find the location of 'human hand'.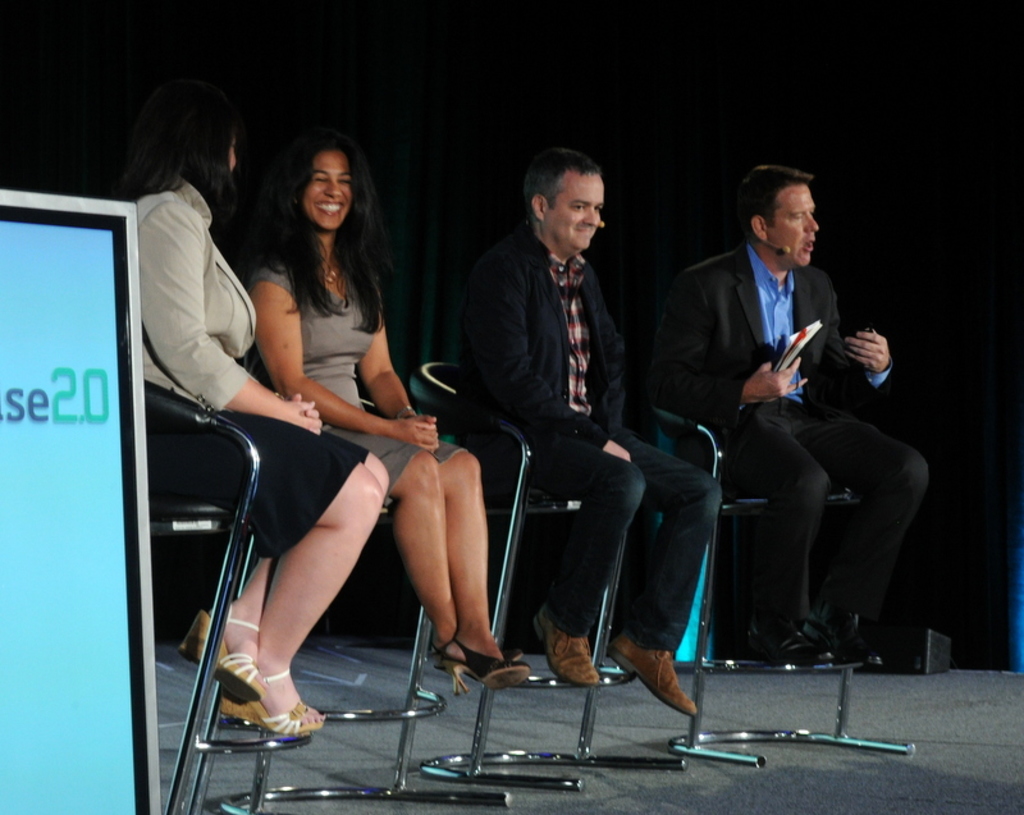
Location: <region>392, 413, 442, 453</region>.
